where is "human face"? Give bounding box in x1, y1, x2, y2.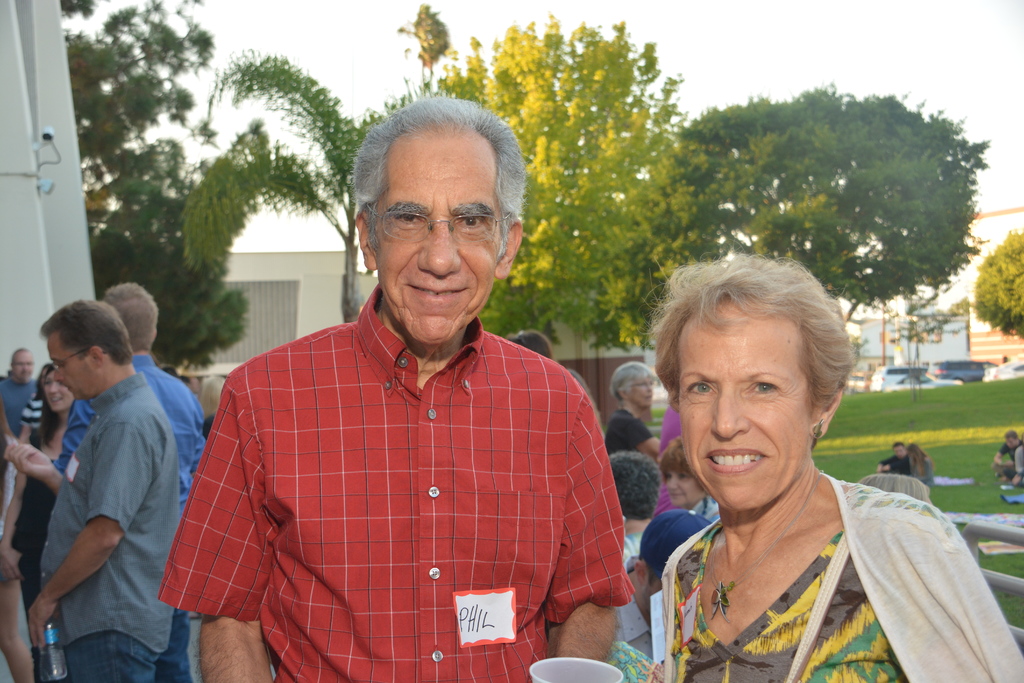
676, 302, 812, 515.
